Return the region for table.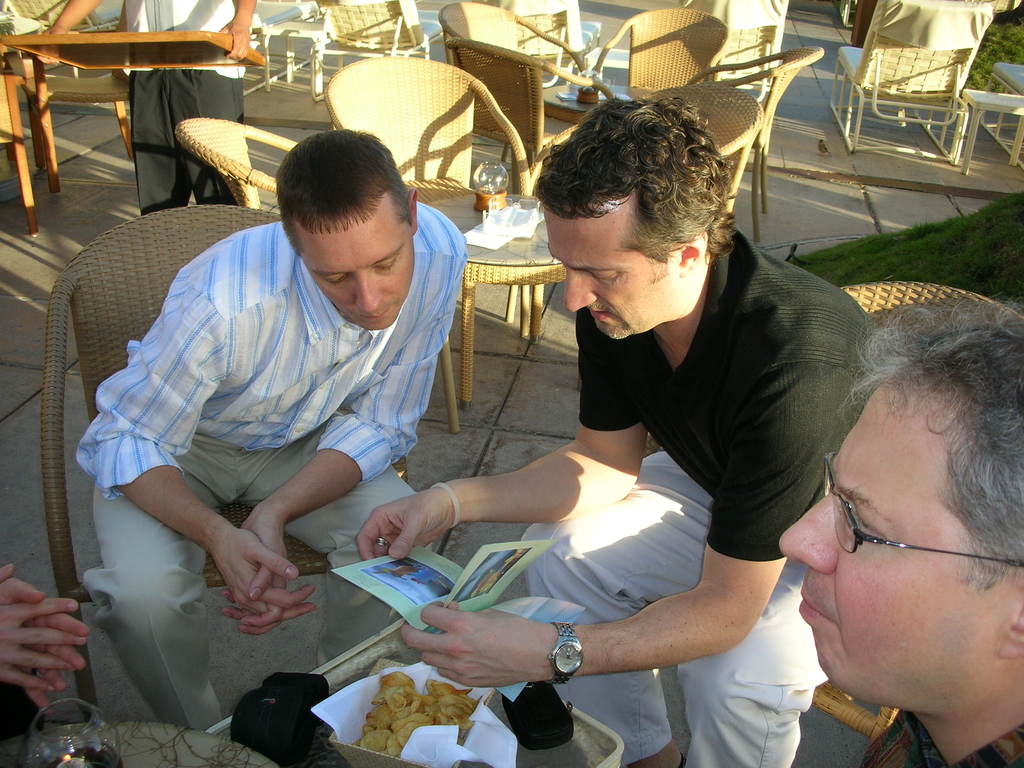
957:84:1021:175.
